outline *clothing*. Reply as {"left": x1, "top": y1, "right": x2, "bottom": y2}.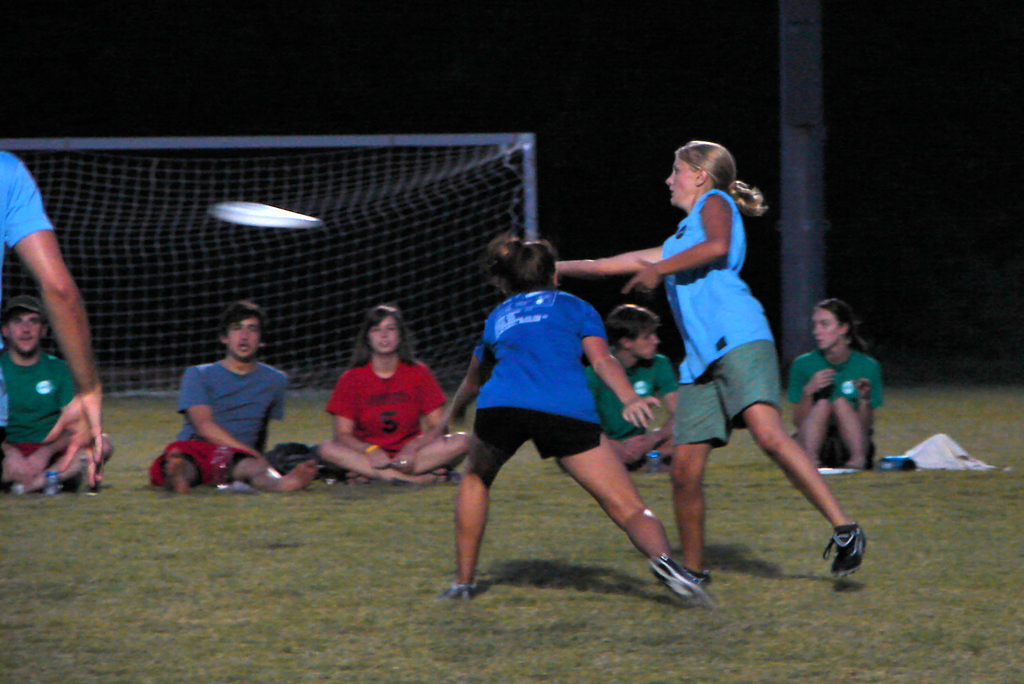
{"left": 471, "top": 289, "right": 607, "bottom": 461}.
